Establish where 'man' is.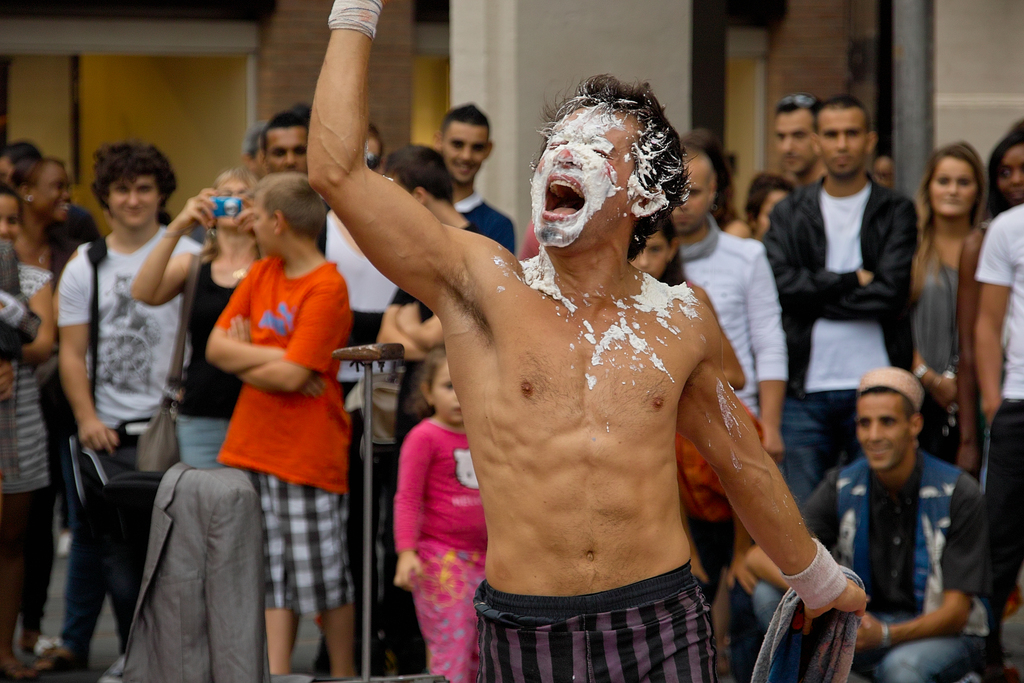
Established at bbox(433, 103, 515, 258).
